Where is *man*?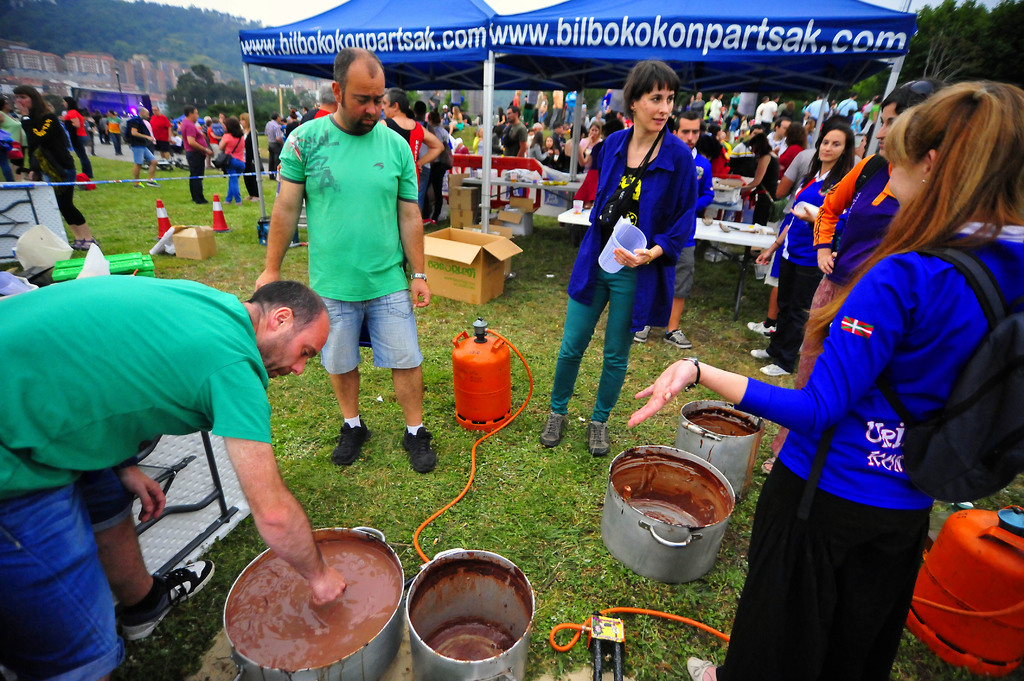
bbox(501, 104, 529, 155).
